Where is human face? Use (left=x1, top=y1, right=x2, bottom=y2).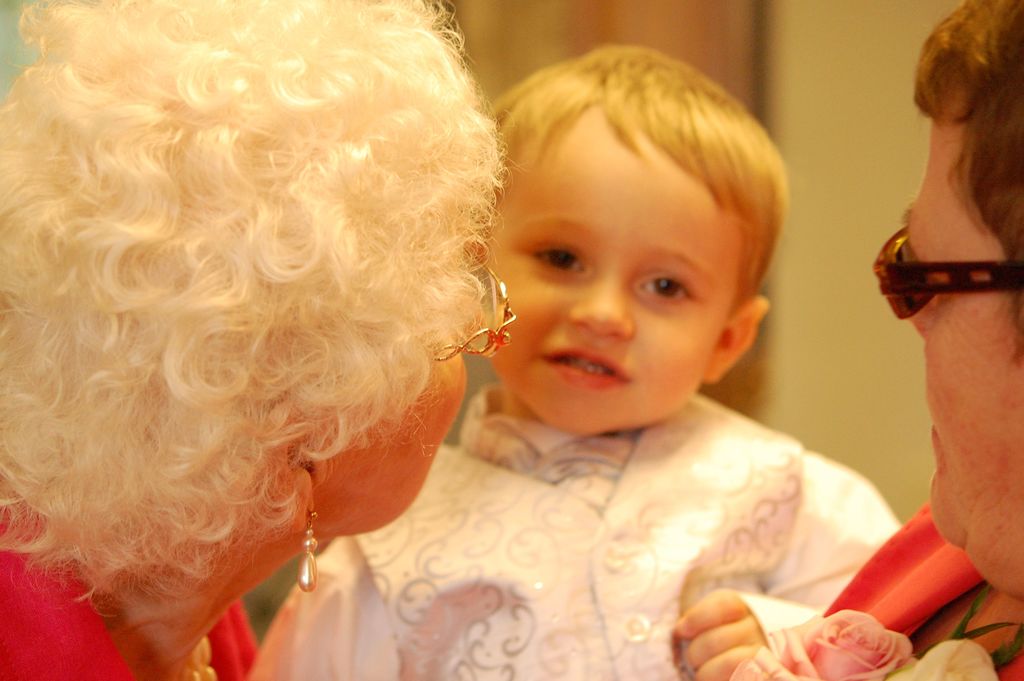
(left=486, top=110, right=735, bottom=434).
